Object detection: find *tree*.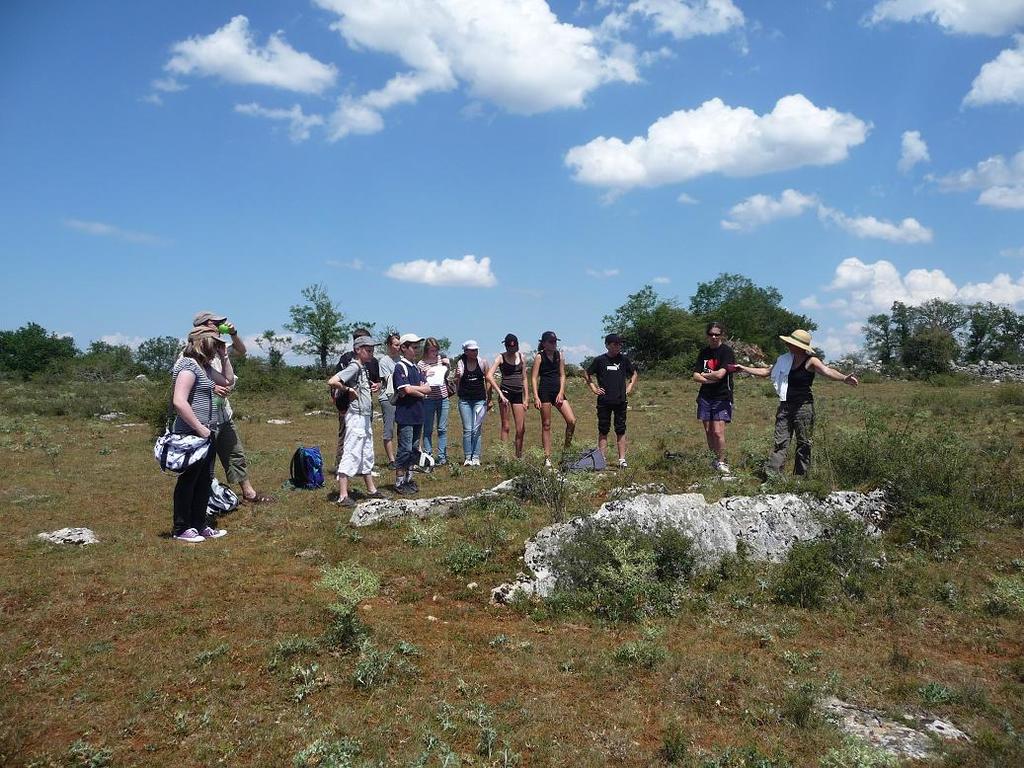
(x1=134, y1=330, x2=182, y2=383).
